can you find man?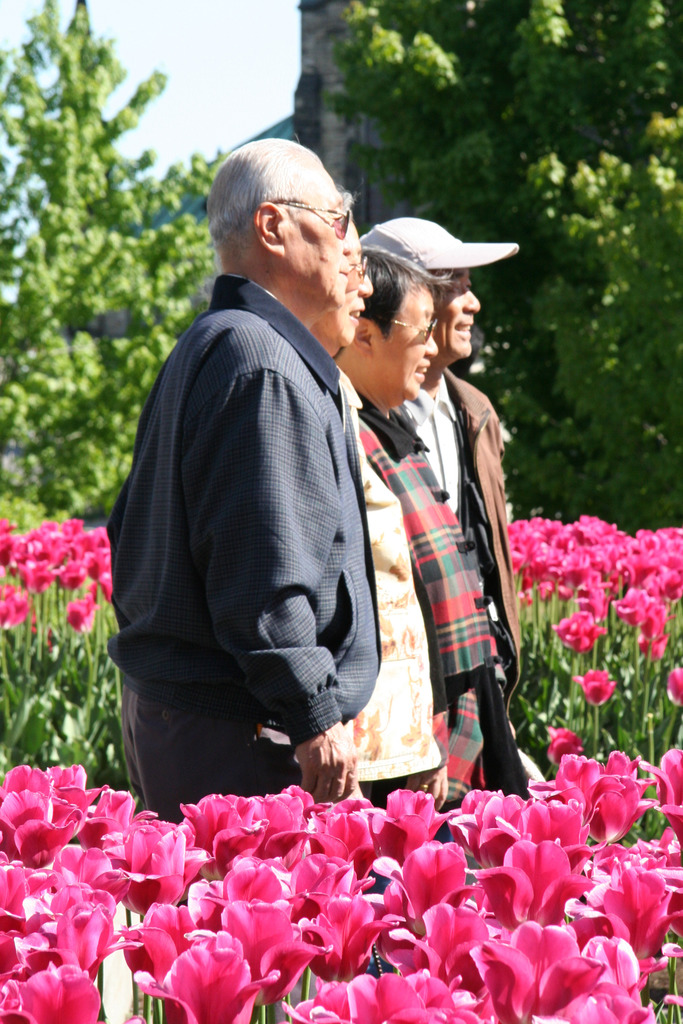
Yes, bounding box: [337,239,511,877].
